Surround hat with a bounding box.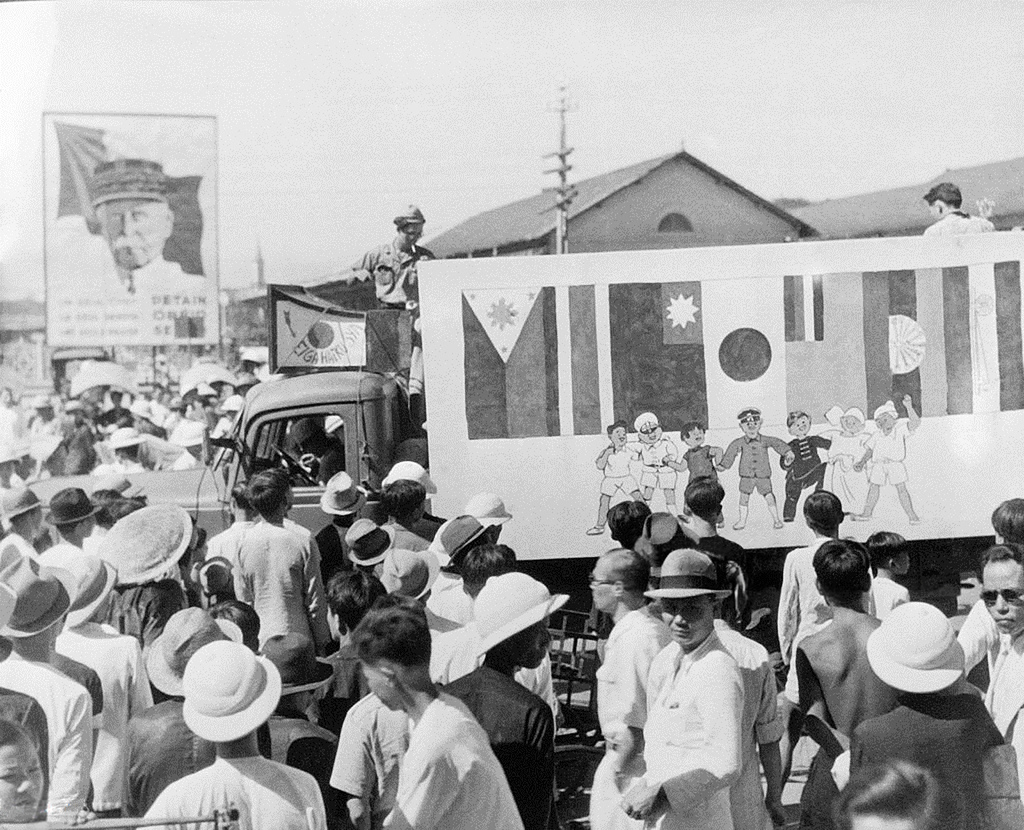
bbox=(99, 425, 152, 447).
